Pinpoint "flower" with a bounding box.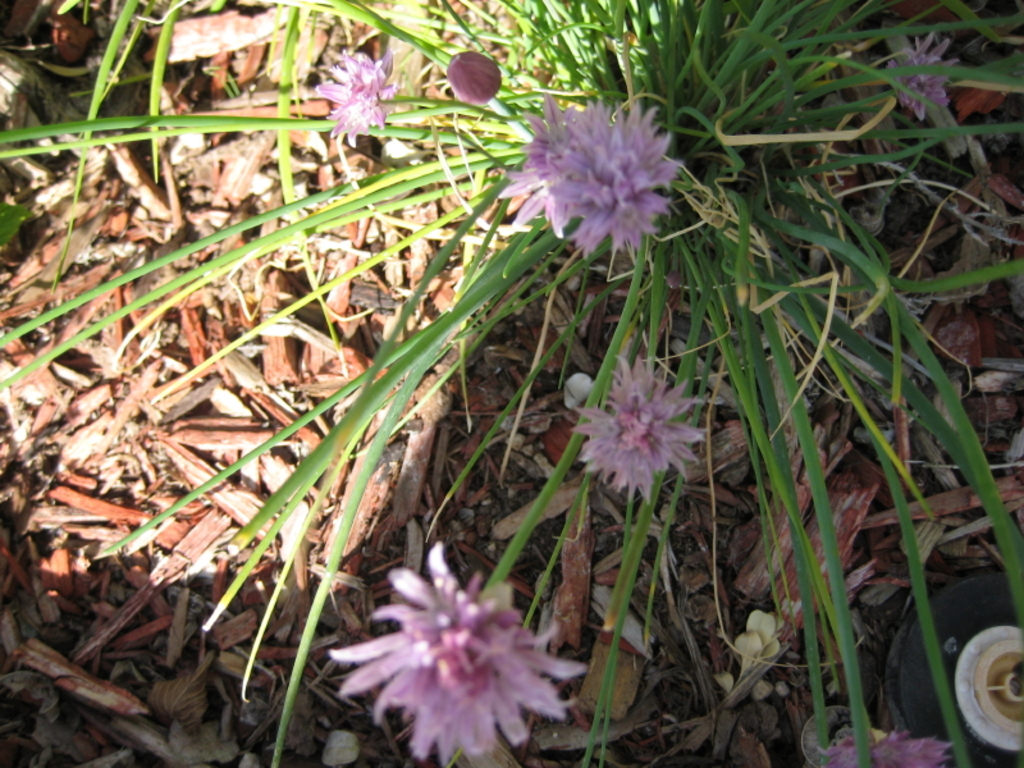
(883,33,965,120).
